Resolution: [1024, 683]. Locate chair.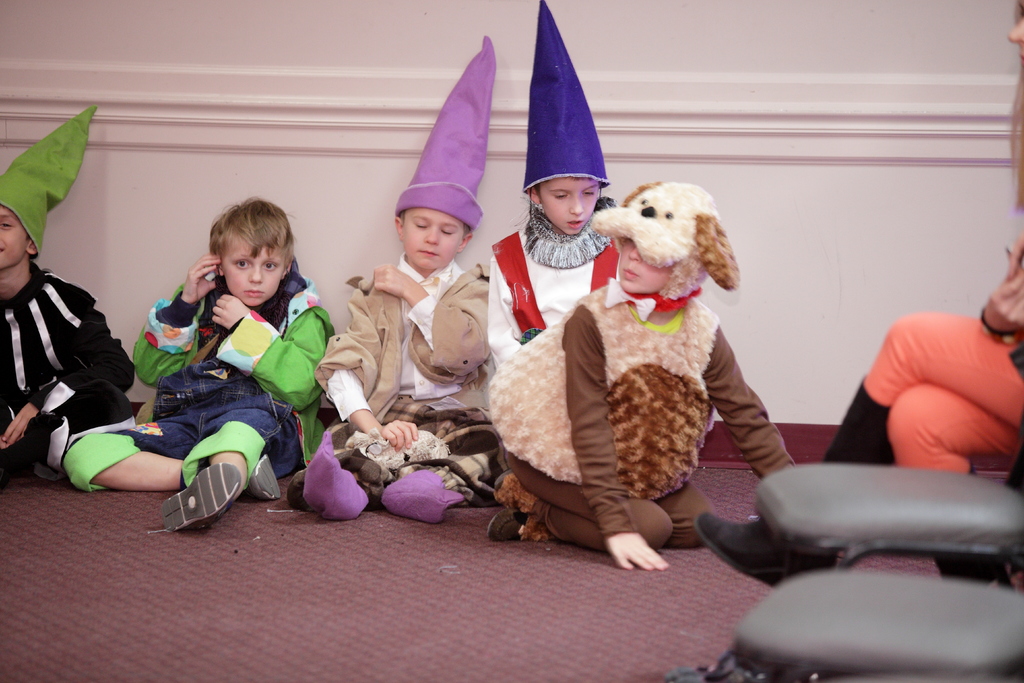
[x1=753, y1=463, x2=1023, y2=573].
